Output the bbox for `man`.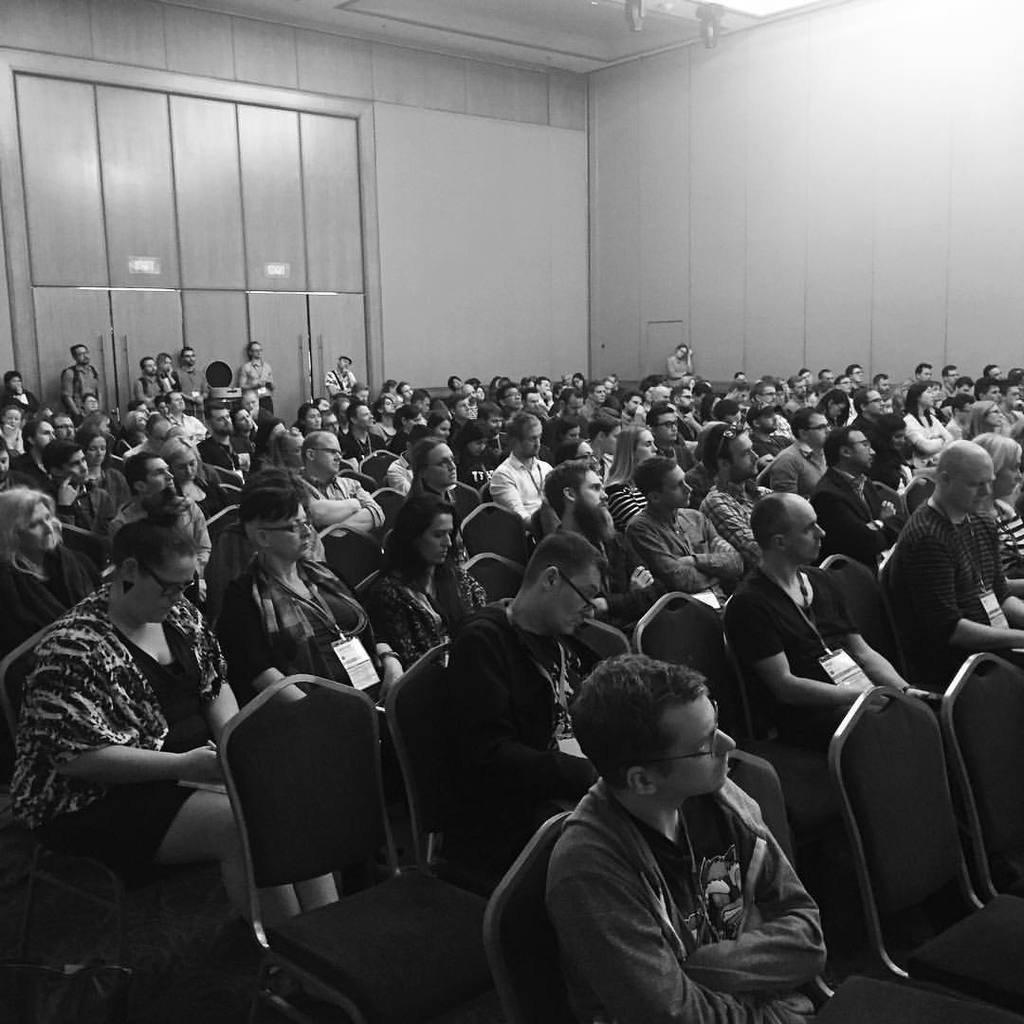
x1=294 y1=431 x2=389 y2=536.
